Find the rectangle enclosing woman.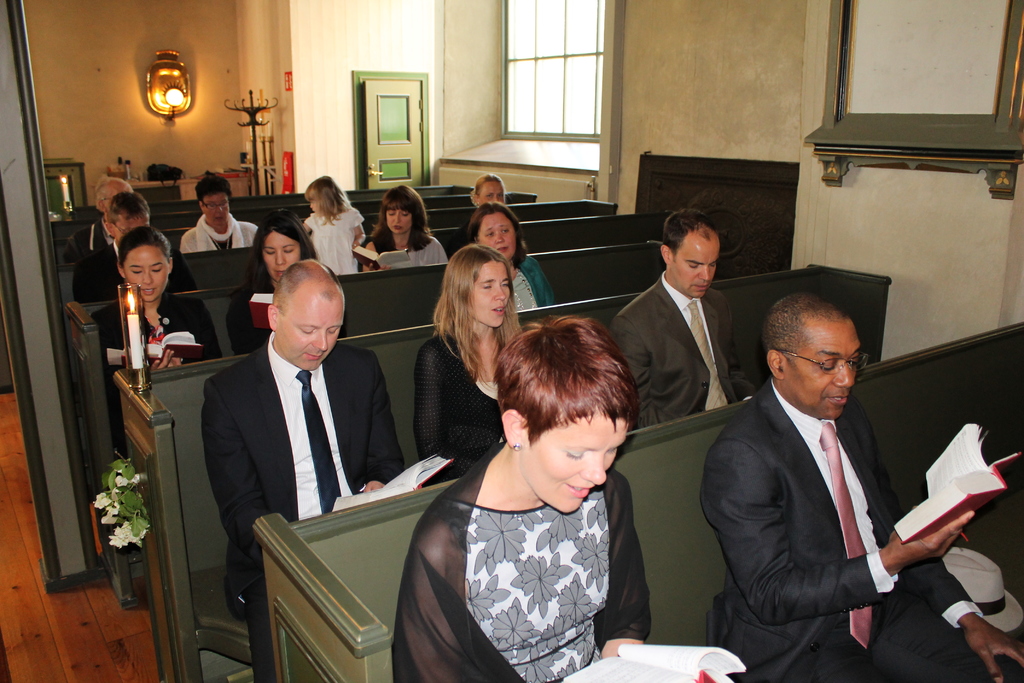
395 316 744 682.
